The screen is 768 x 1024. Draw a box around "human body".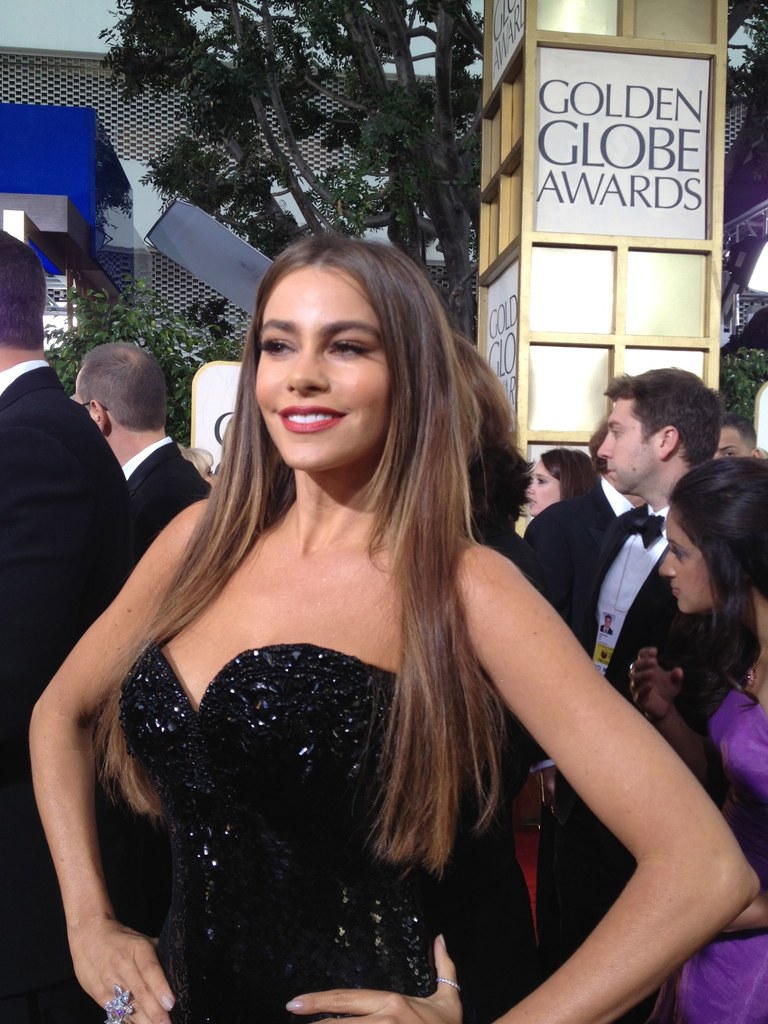
box(665, 646, 767, 1023).
